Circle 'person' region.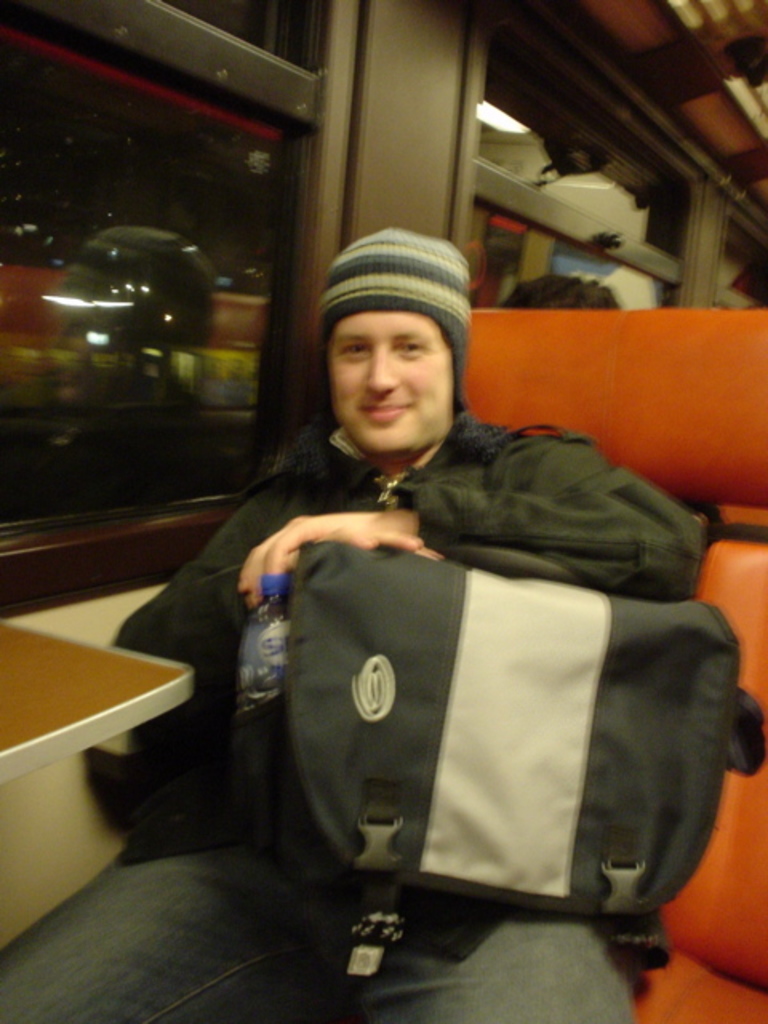
Region: crop(83, 224, 704, 1022).
